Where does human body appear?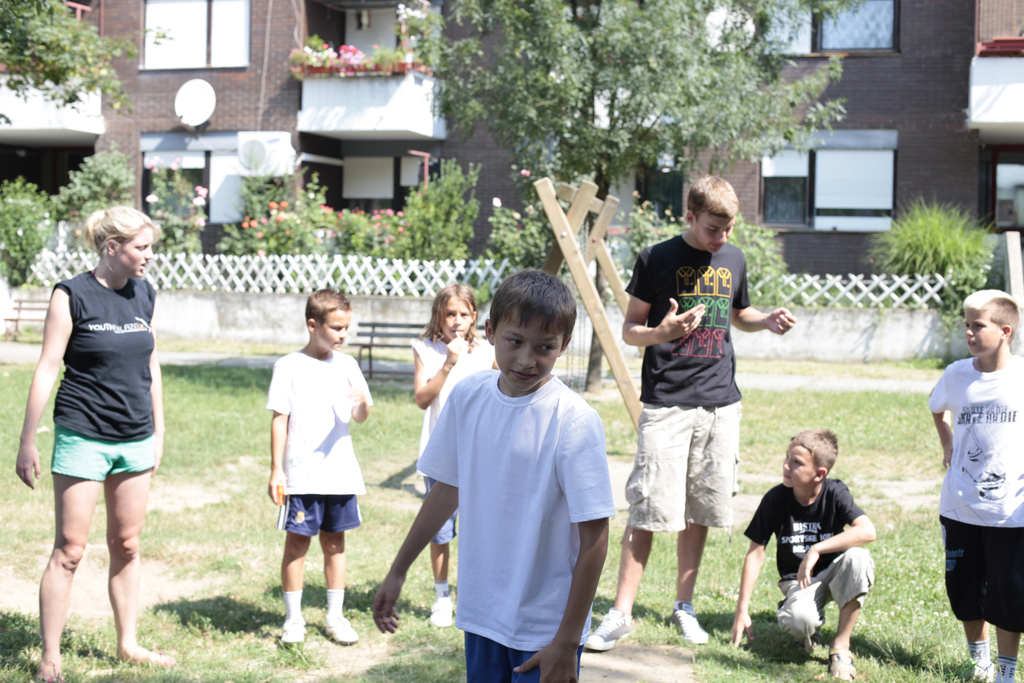
Appears at 732, 422, 879, 682.
